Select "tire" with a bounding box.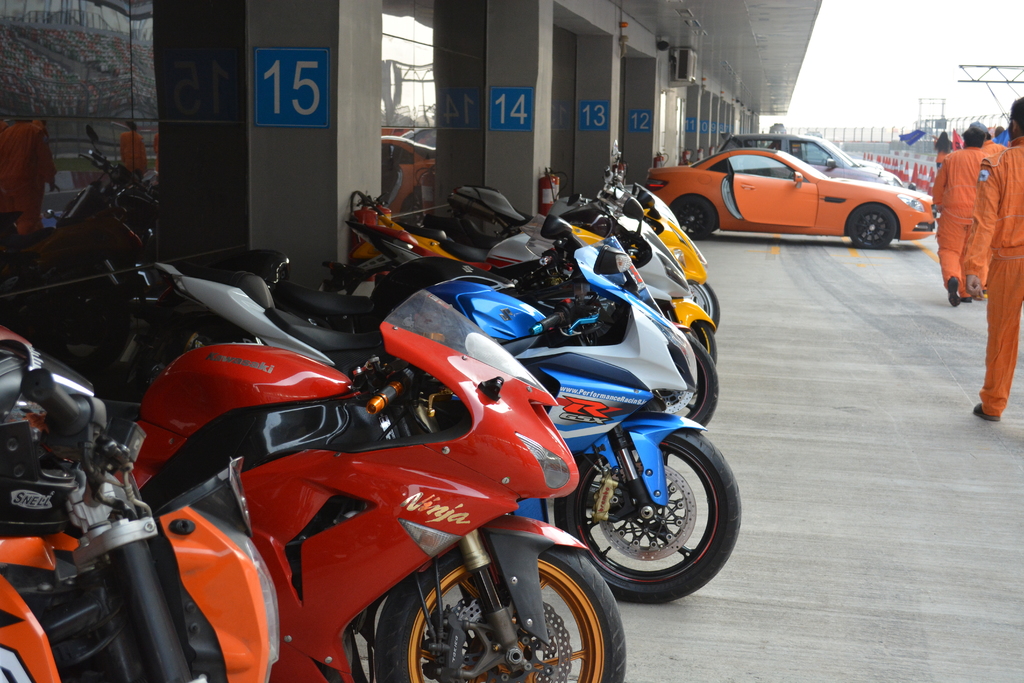
{"x1": 639, "y1": 330, "x2": 721, "y2": 428}.
